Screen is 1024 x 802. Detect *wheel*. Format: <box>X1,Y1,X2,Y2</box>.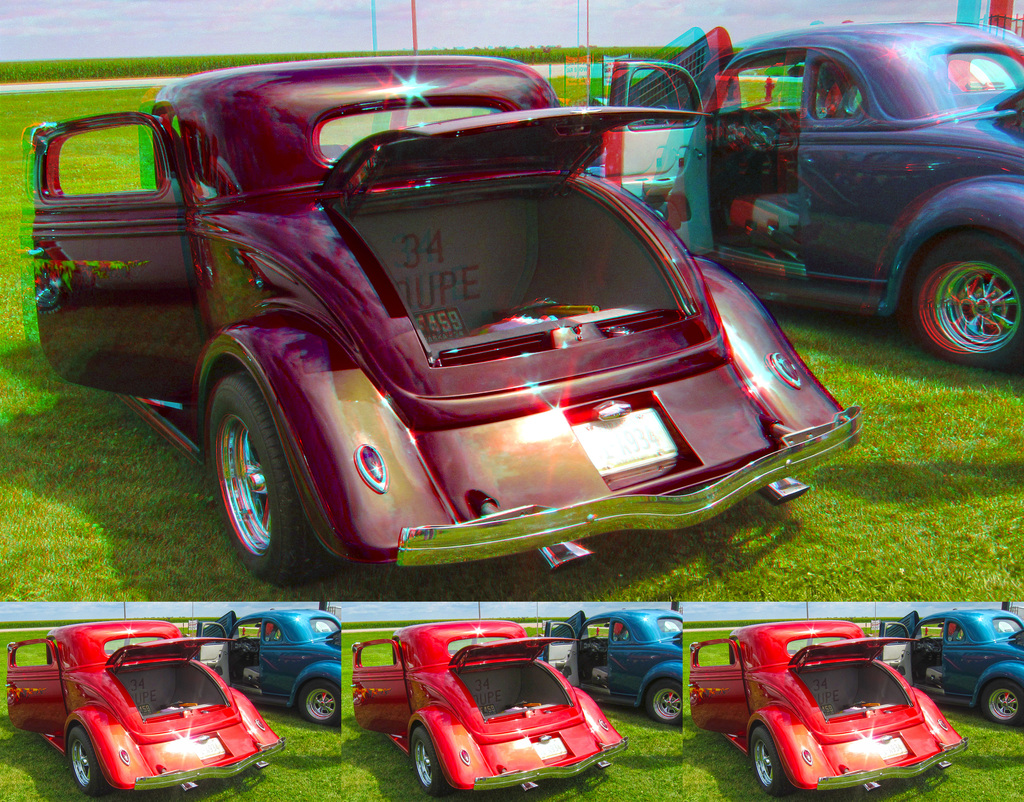
<box>644,682,689,726</box>.
